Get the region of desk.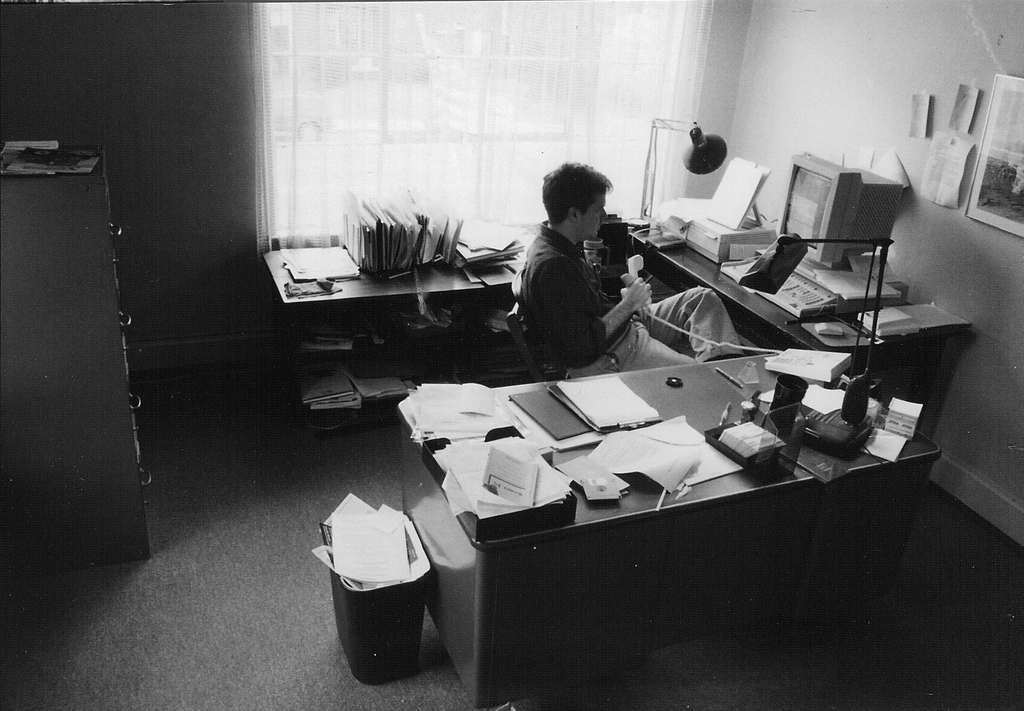
select_region(372, 339, 921, 685).
